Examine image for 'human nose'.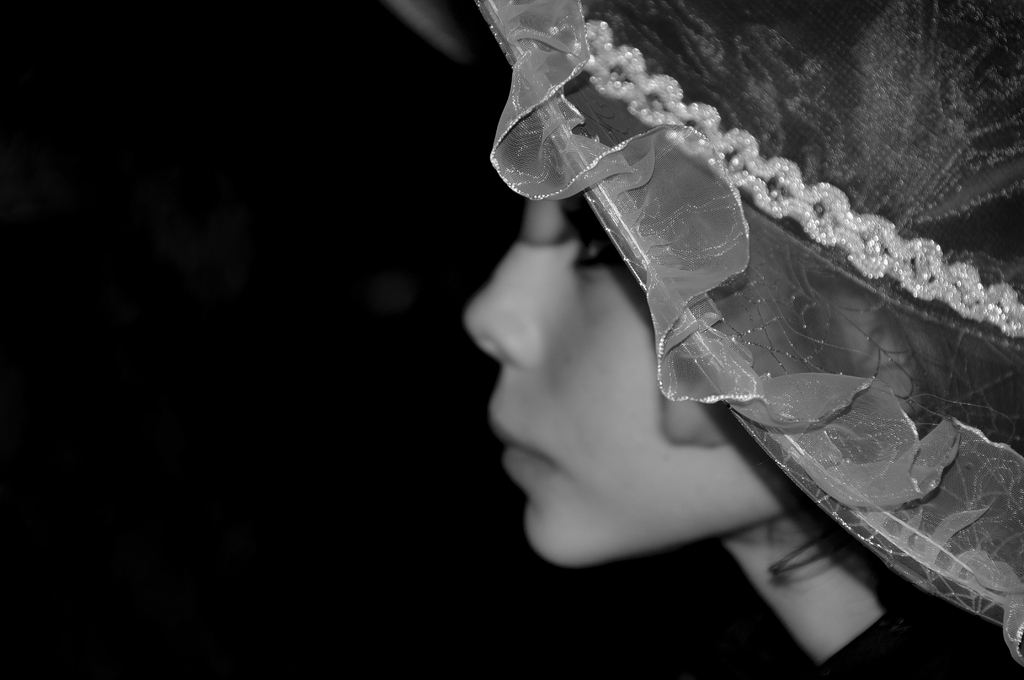
Examination result: 460 185 564 369.
